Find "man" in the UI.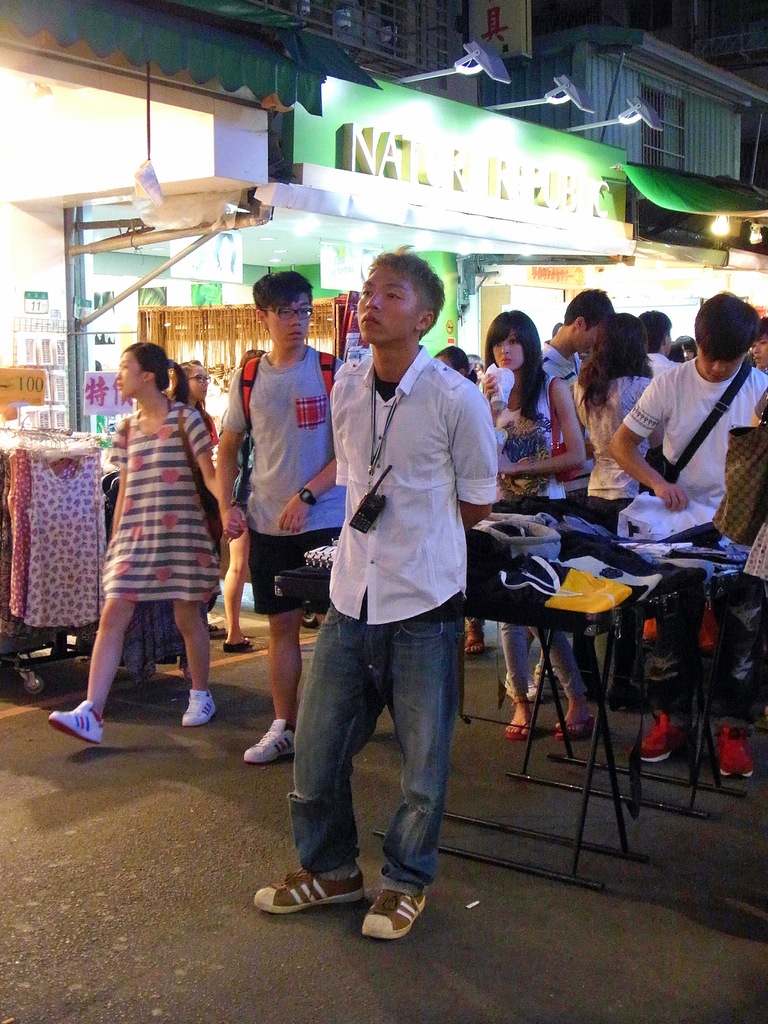
UI element at l=612, t=289, r=767, b=782.
